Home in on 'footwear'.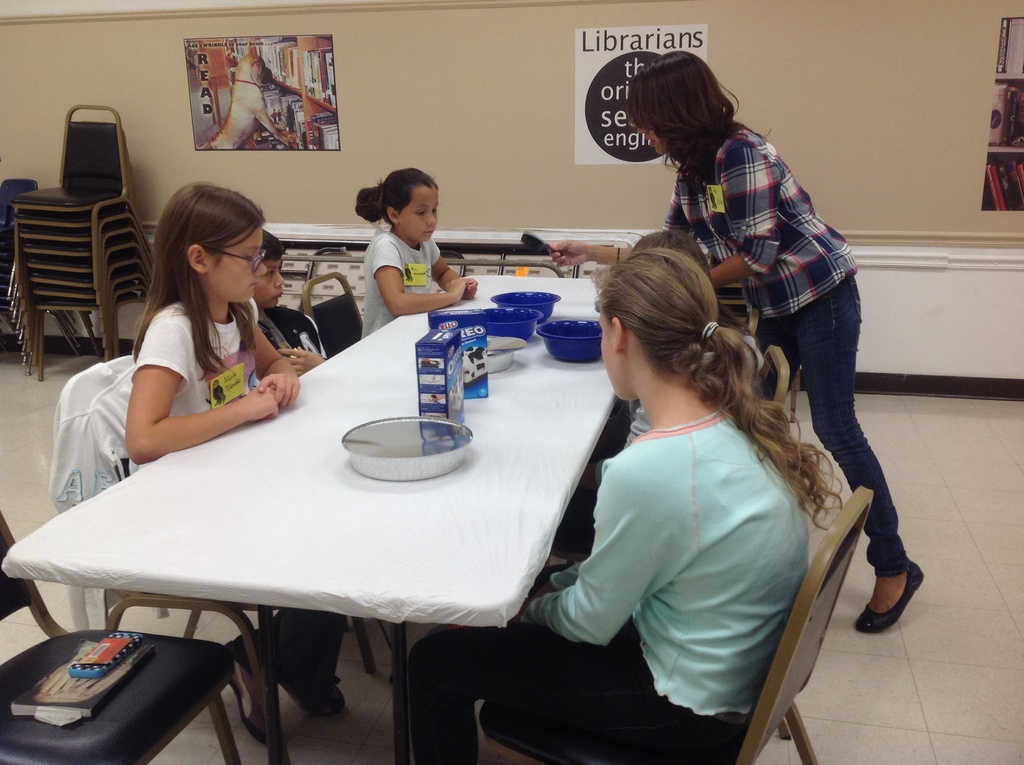
Homed in at 225 654 276 746.
